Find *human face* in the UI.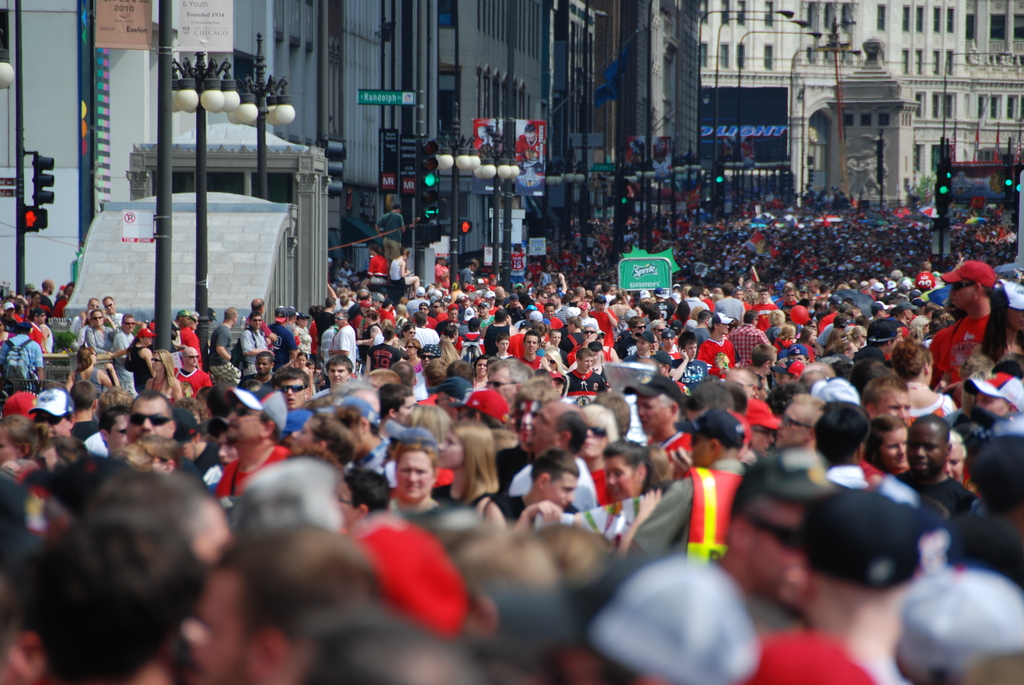
UI element at region(525, 400, 564, 452).
